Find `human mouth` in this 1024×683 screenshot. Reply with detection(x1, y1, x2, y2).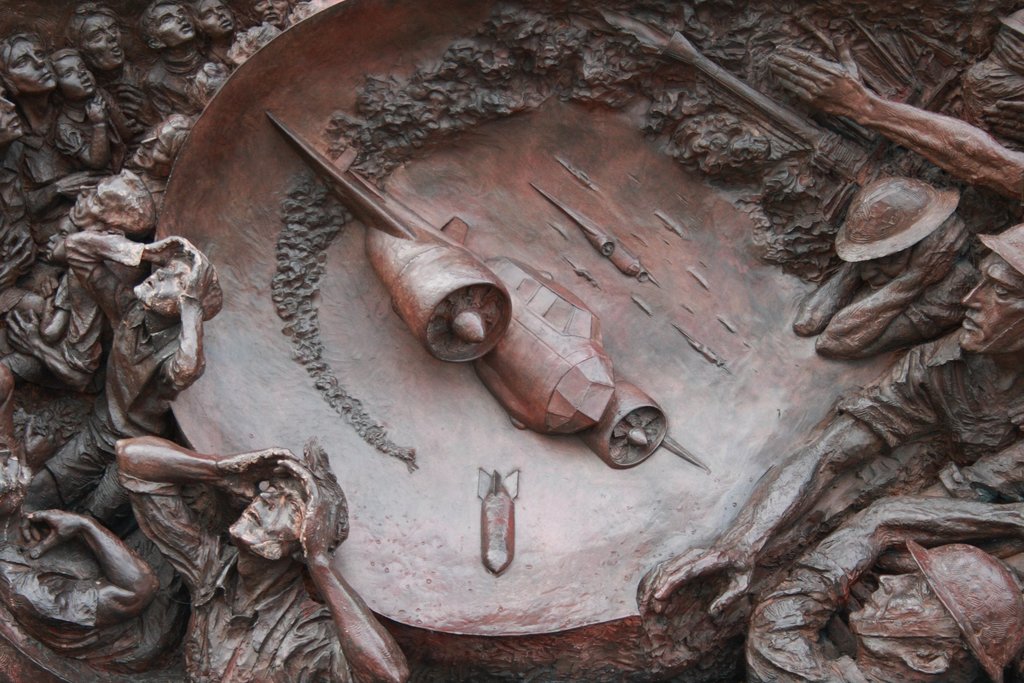
detection(867, 600, 878, 609).
